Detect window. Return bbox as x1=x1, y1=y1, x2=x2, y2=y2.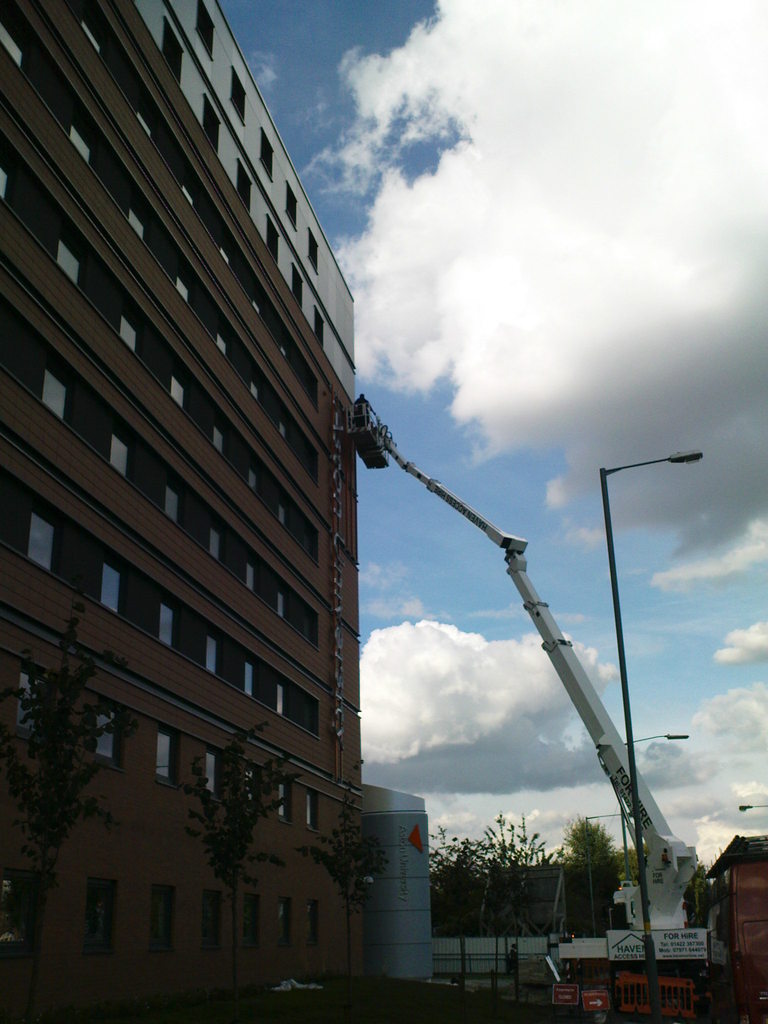
x1=98, y1=700, x2=126, y2=773.
